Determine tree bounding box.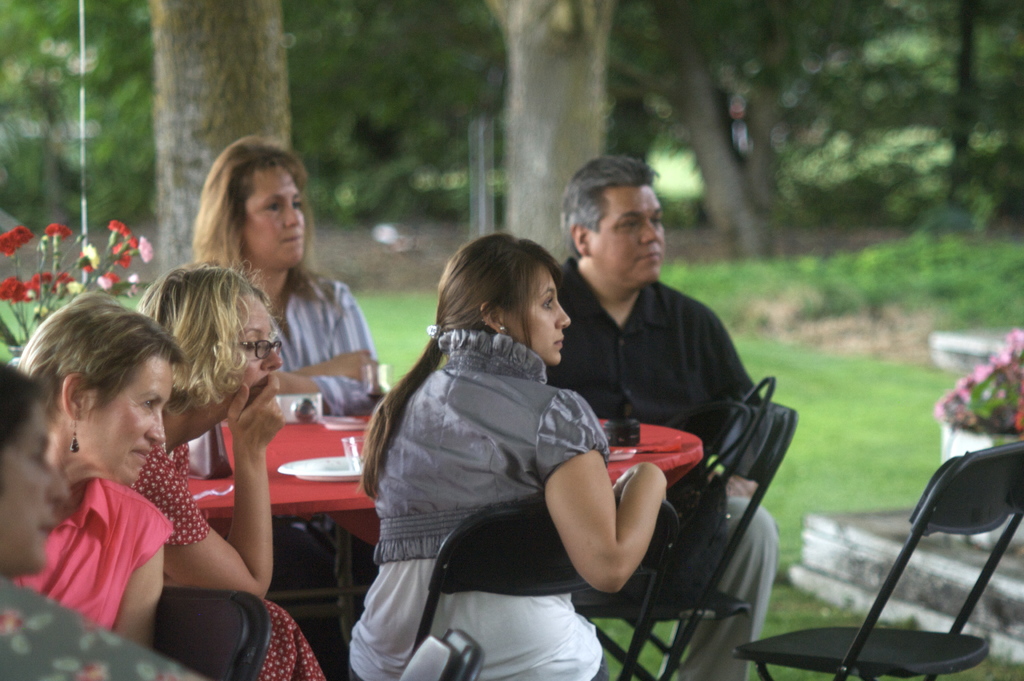
Determined: bbox=(588, 0, 772, 254).
